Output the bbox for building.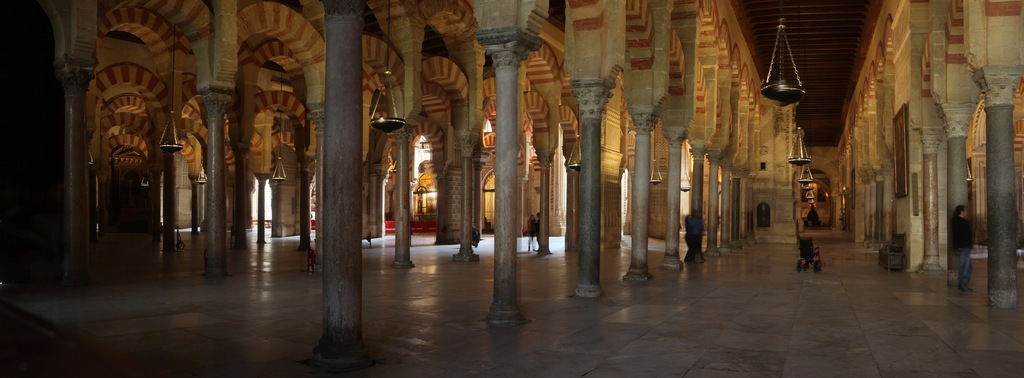
[left=0, top=0, right=1023, bottom=377].
